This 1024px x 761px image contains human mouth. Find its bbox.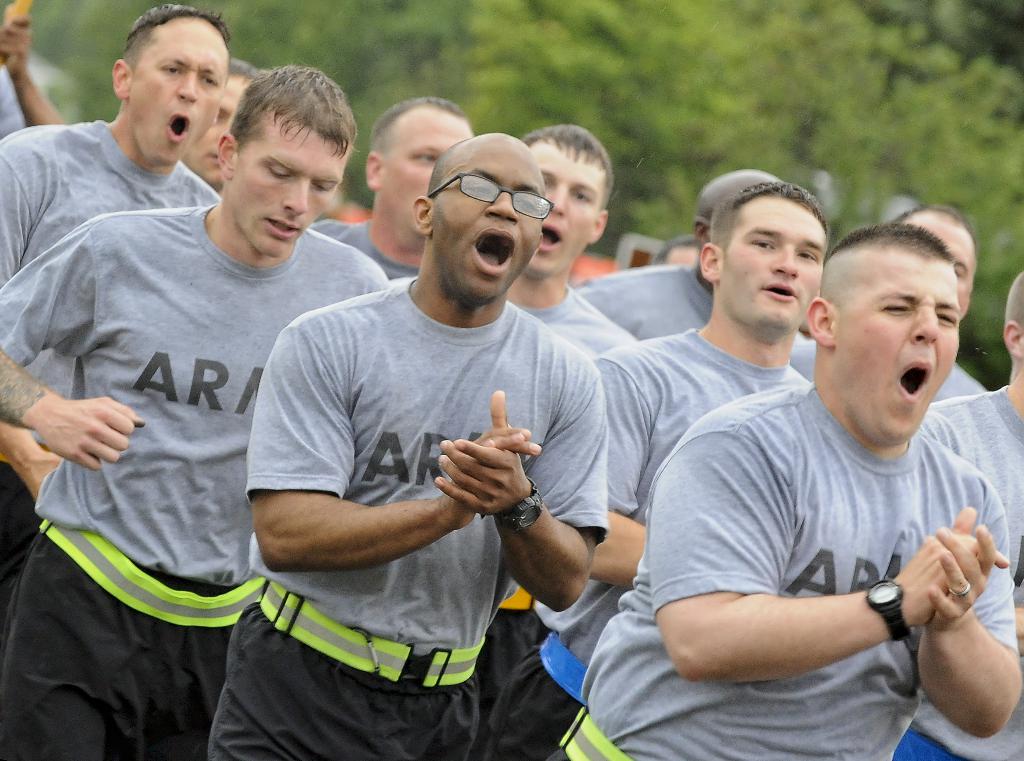
[left=264, top=217, right=301, bottom=243].
